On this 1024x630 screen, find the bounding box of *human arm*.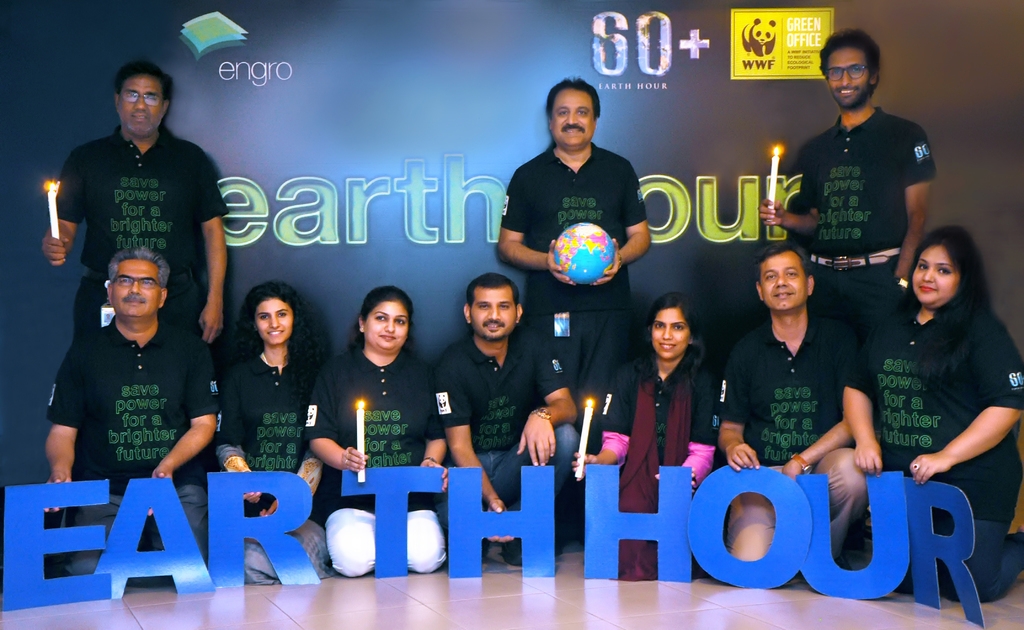
Bounding box: box=[304, 356, 370, 472].
